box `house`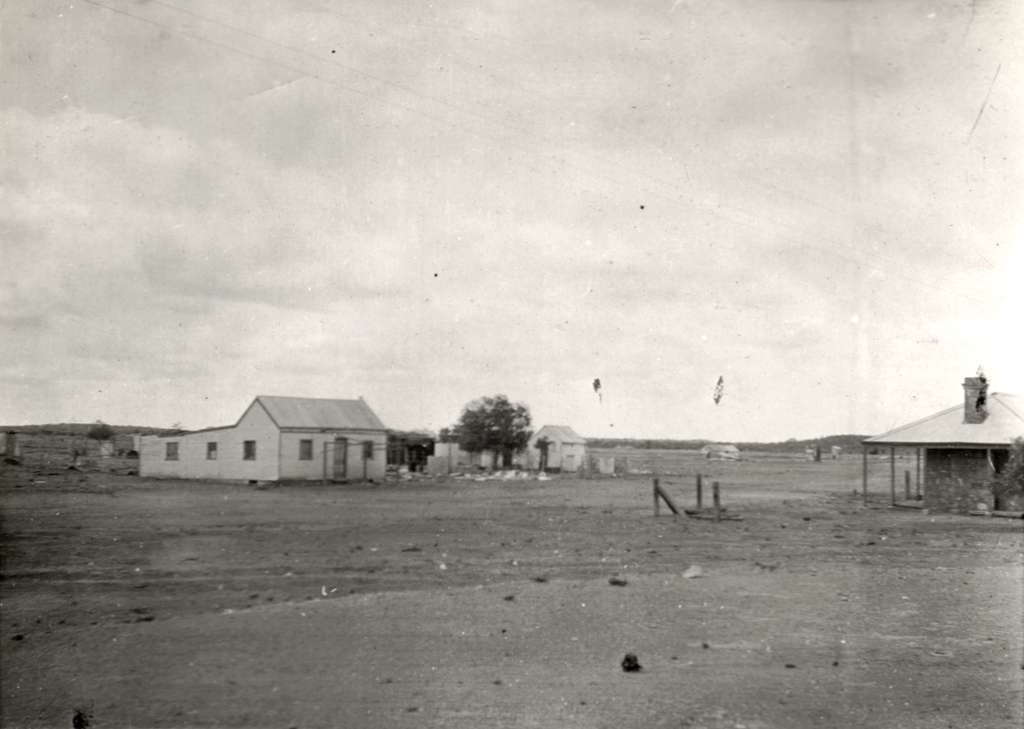
crop(0, 416, 178, 470)
